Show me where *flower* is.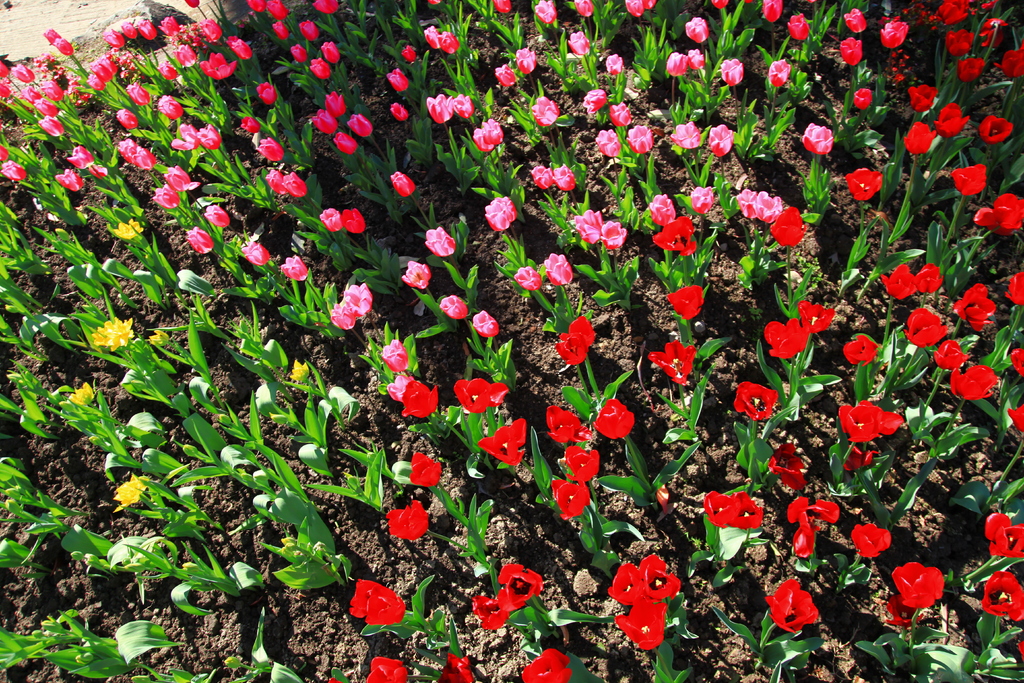
*flower* is at BBox(842, 38, 861, 66).
